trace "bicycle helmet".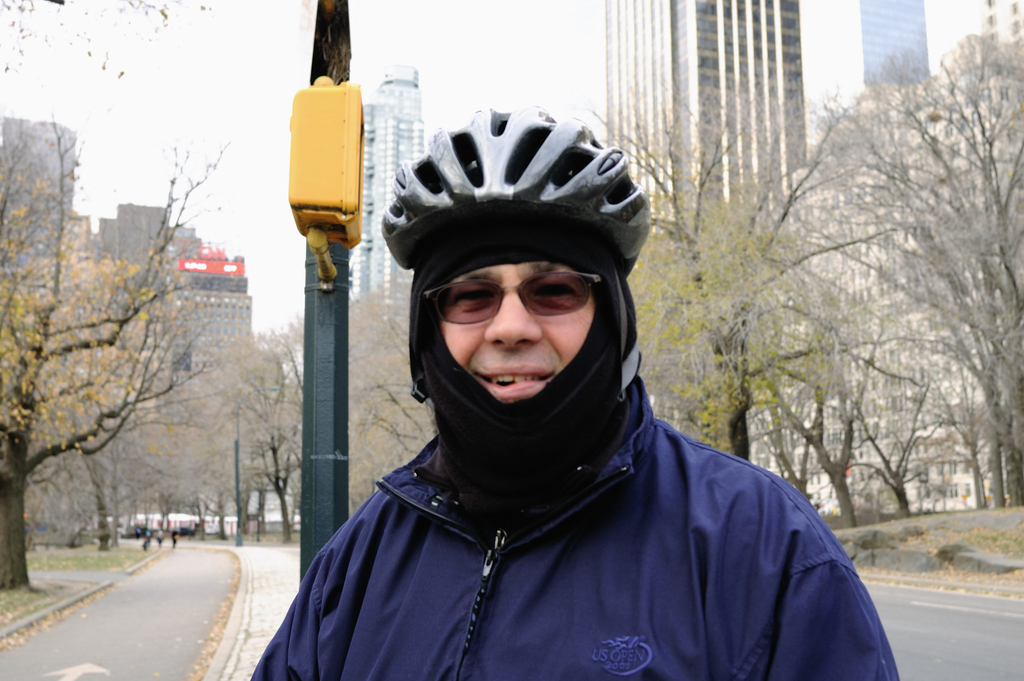
Traced to pyautogui.locateOnScreen(379, 106, 656, 252).
